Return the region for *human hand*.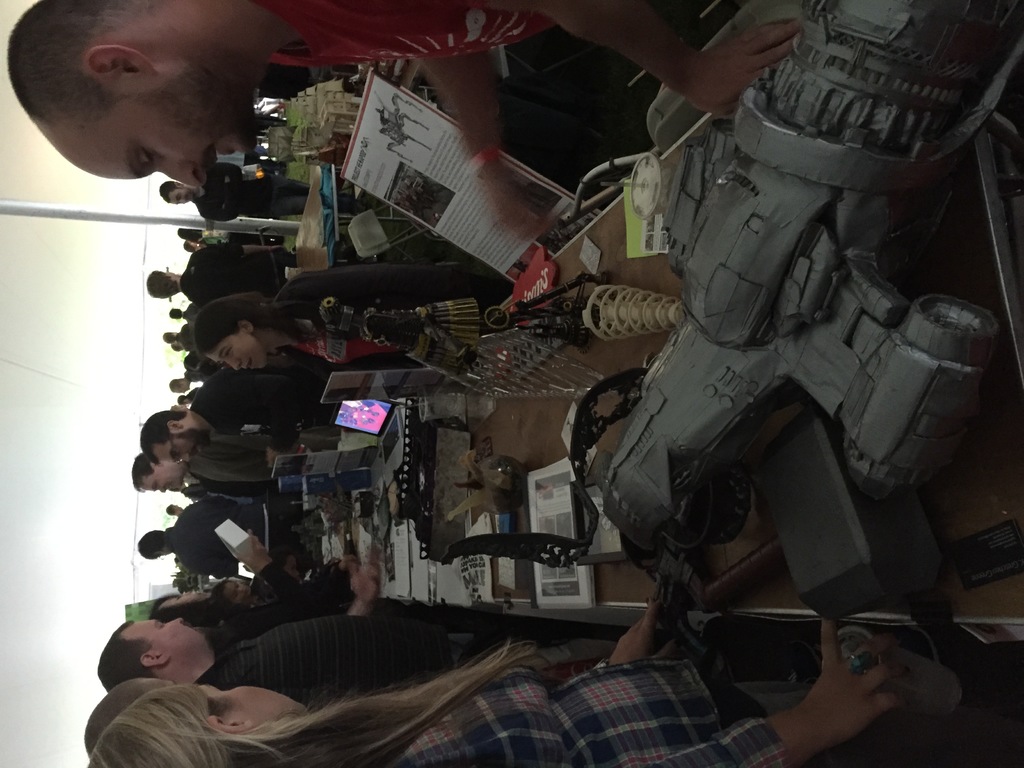
rect(349, 569, 381, 604).
